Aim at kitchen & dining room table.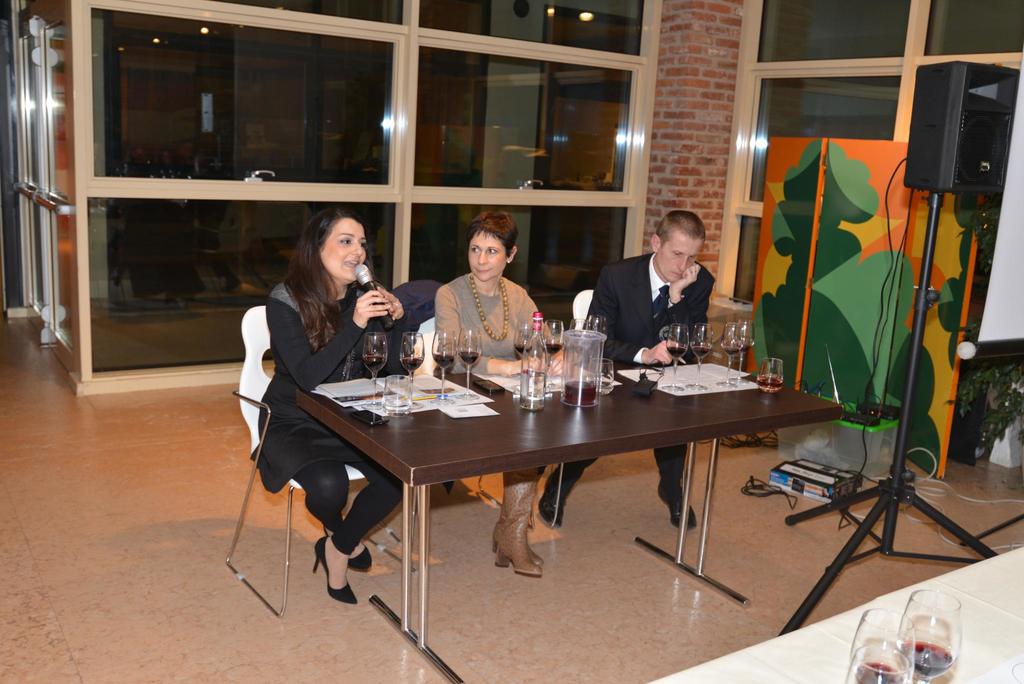
Aimed at <region>250, 321, 832, 619</region>.
